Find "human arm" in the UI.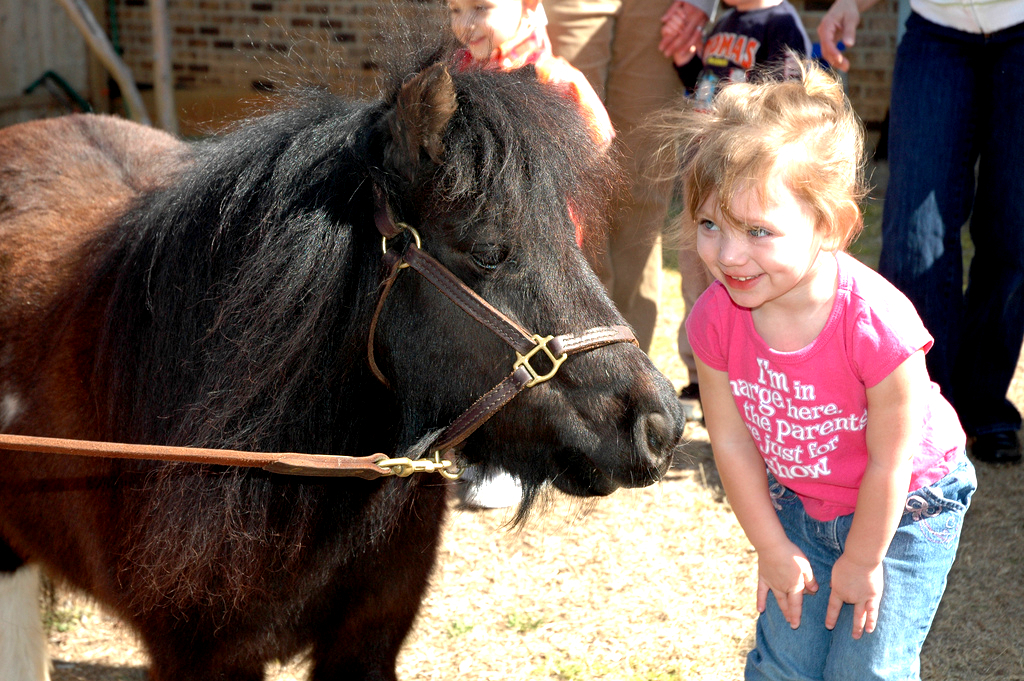
UI element at select_region(556, 58, 616, 166).
